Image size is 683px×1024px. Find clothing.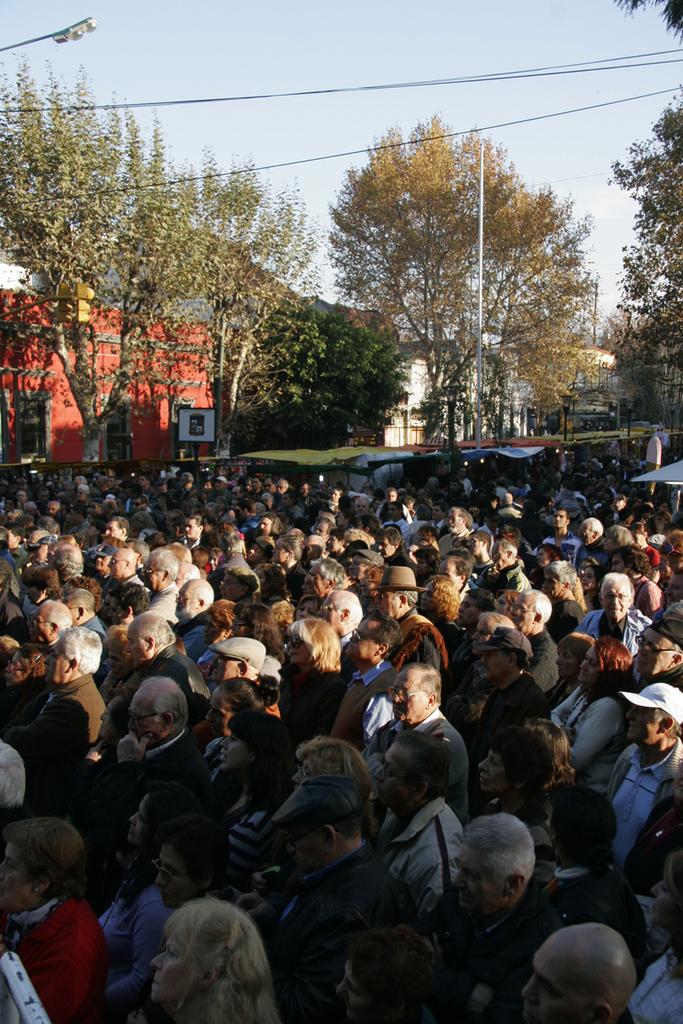
<region>584, 600, 650, 648</region>.
